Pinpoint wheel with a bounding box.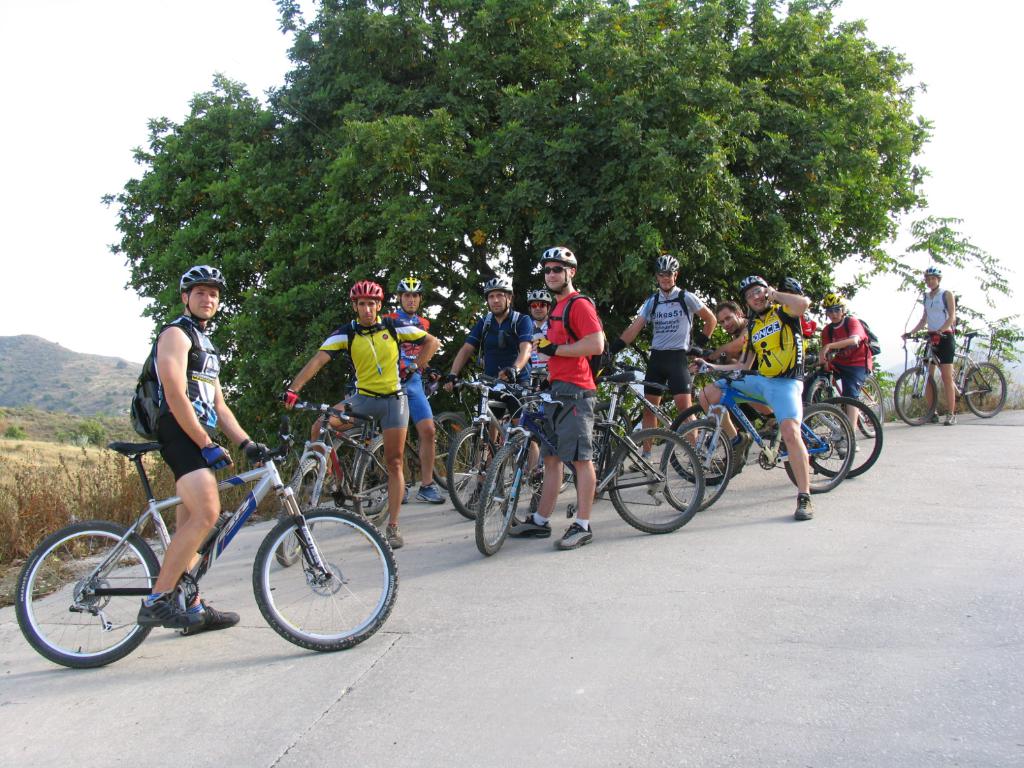
x1=958 y1=362 x2=1007 y2=415.
